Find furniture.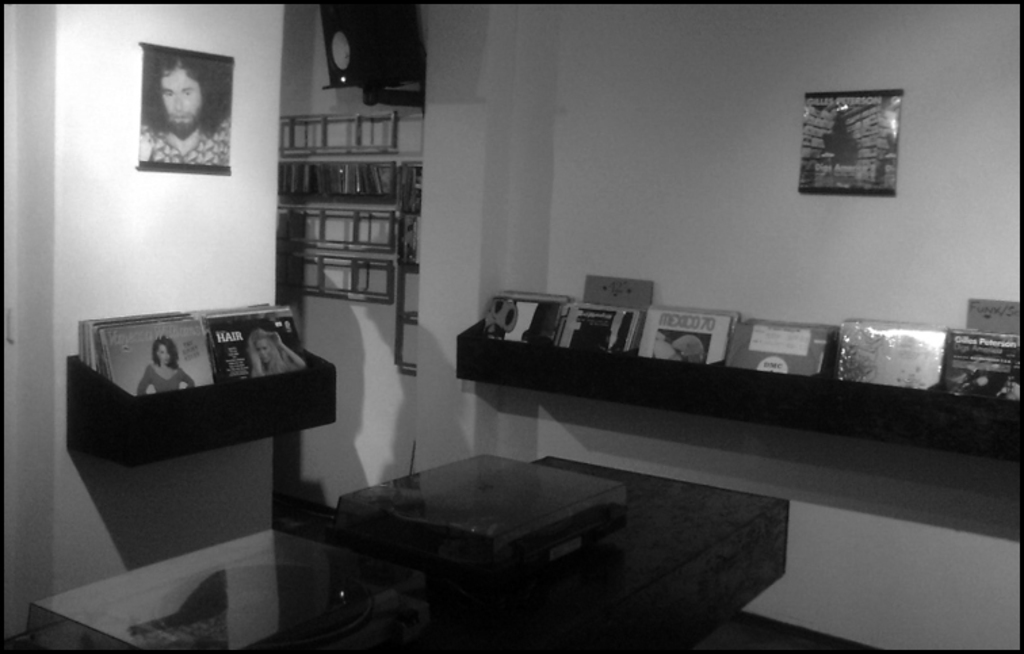
Rect(27, 447, 786, 653).
